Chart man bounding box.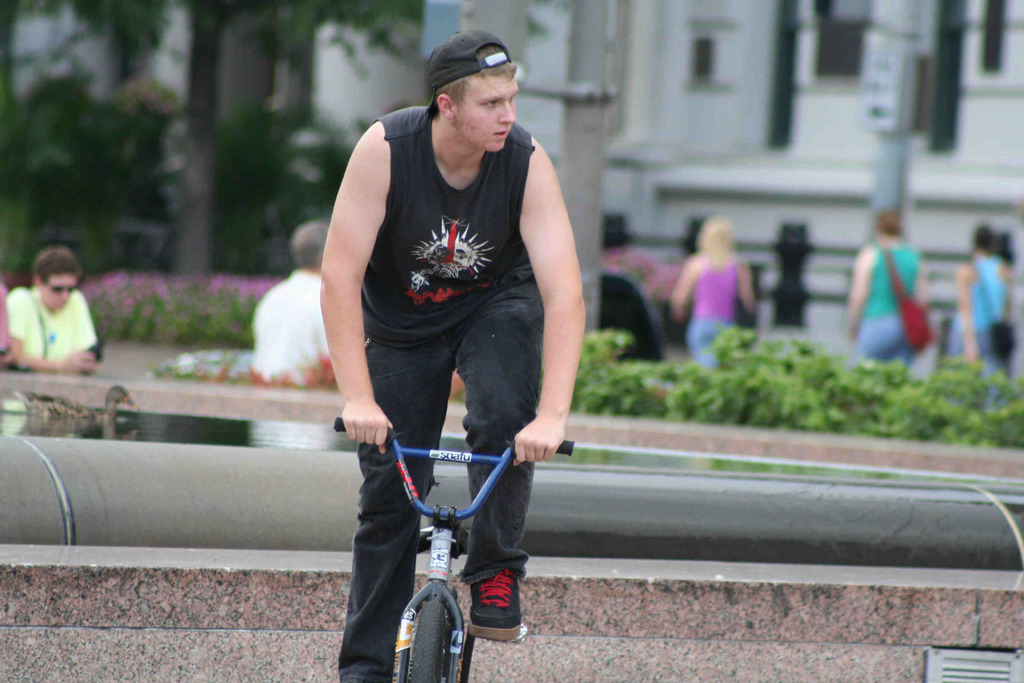
Charted: BBox(4, 243, 109, 383).
